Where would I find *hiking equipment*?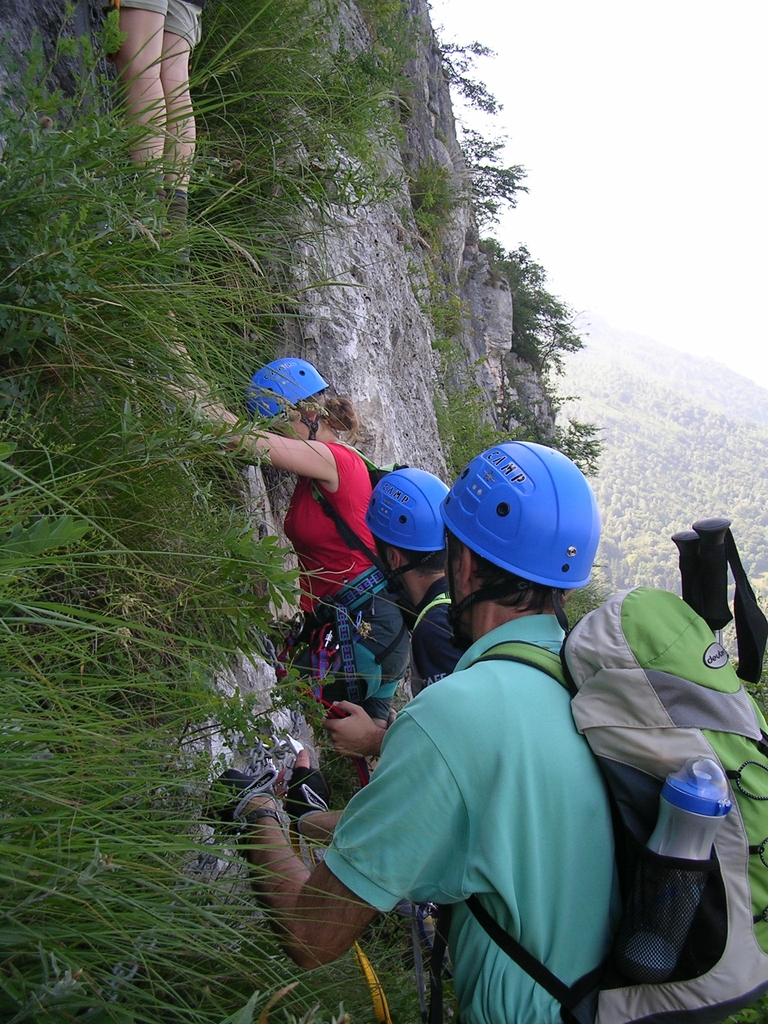
At 461 580 765 1023.
